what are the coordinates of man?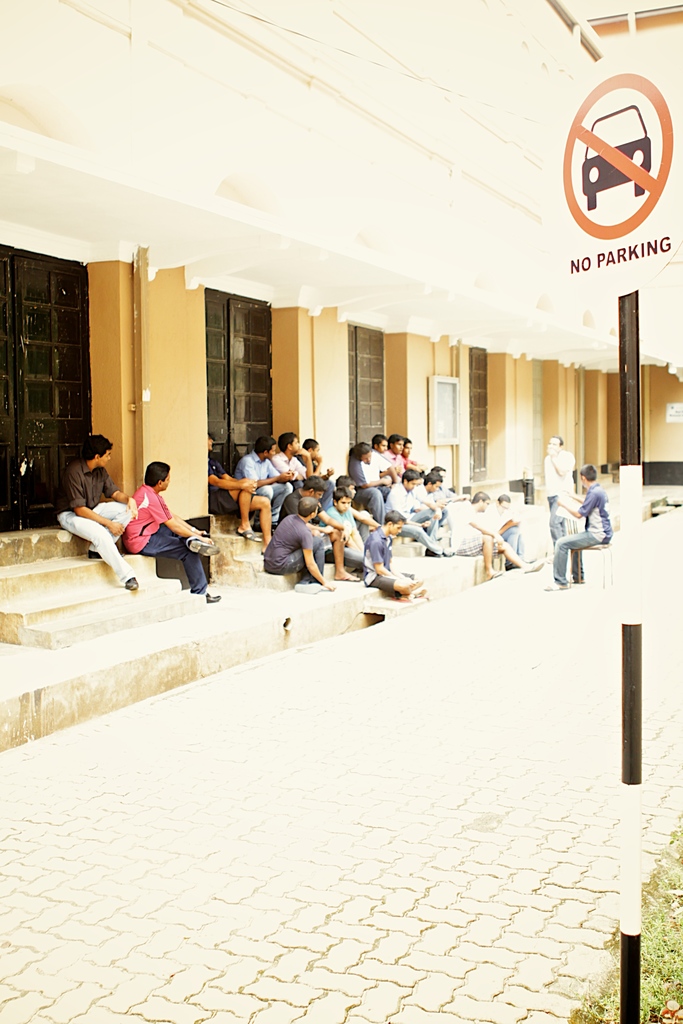
[387, 431, 406, 467].
